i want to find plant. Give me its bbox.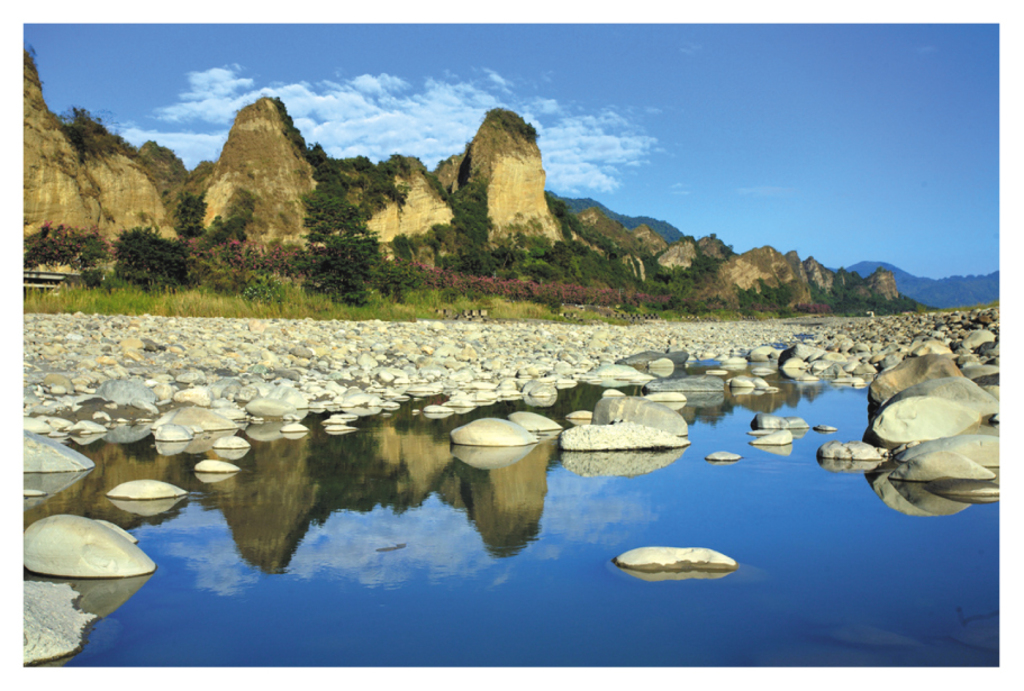
142/131/184/171.
